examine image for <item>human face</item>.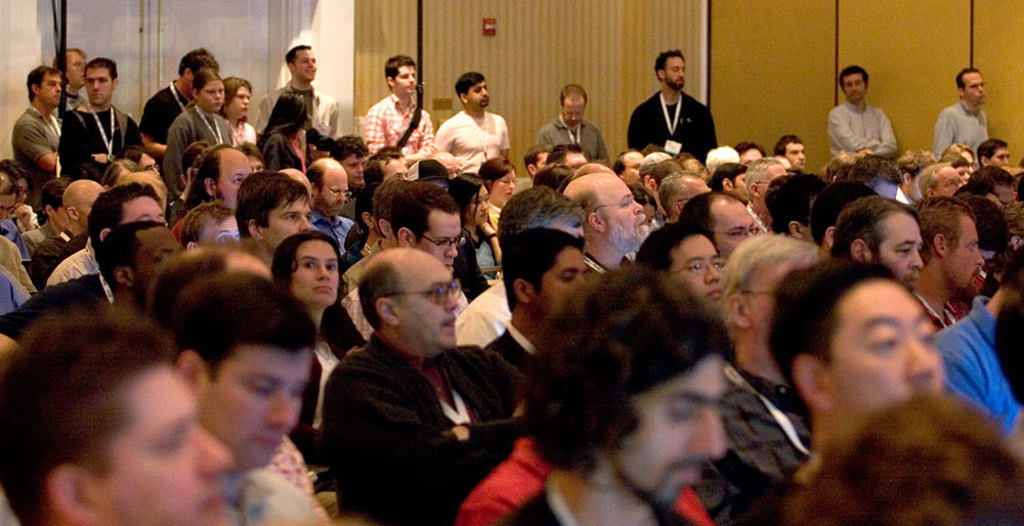
Examination result: (612,353,725,512).
